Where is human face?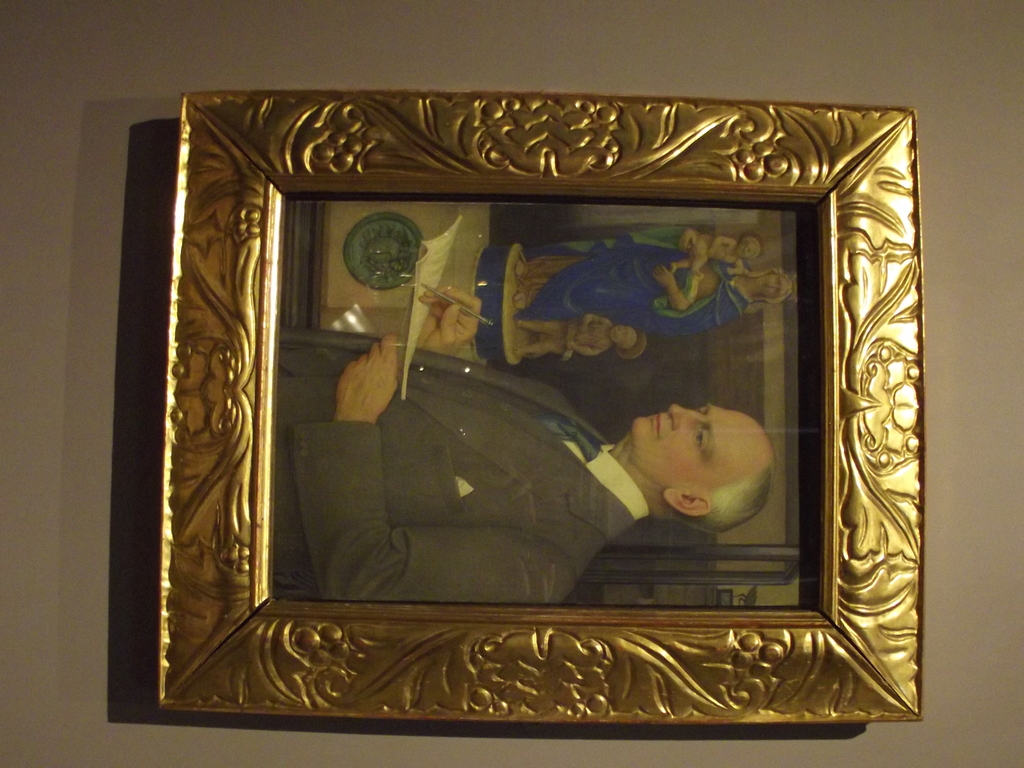
(left=632, top=403, right=757, bottom=492).
